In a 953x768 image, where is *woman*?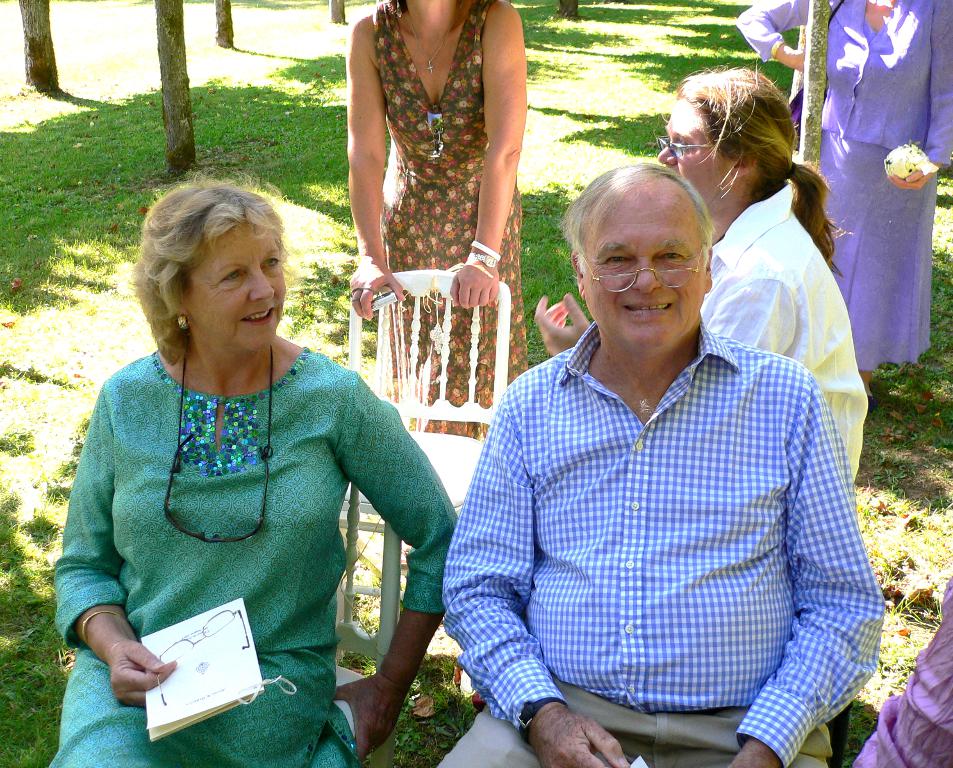
[531,66,871,510].
